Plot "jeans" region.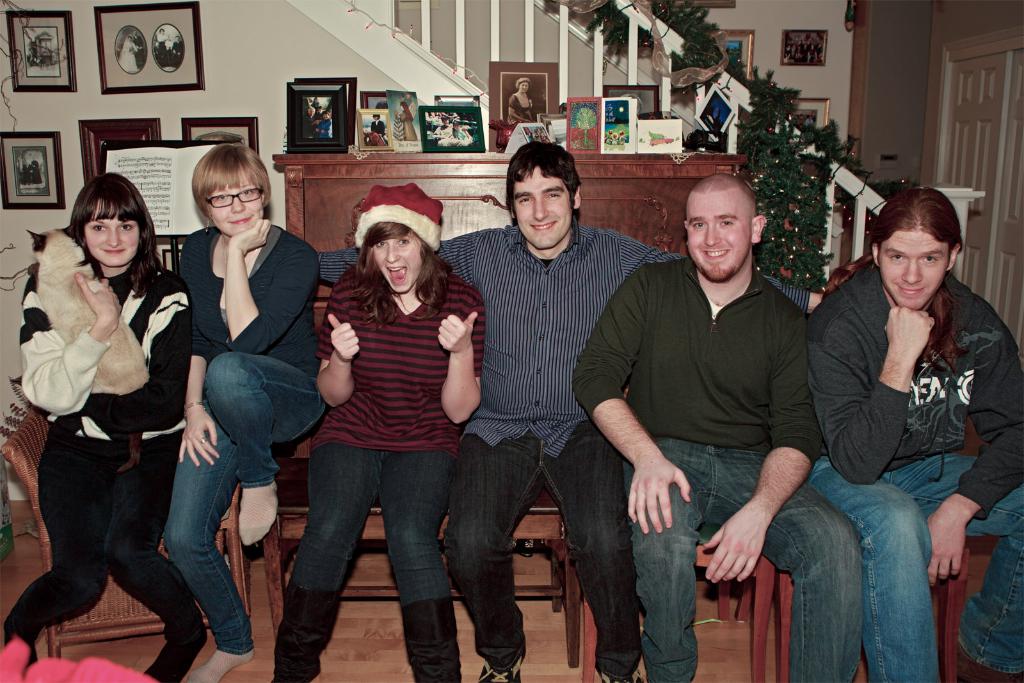
Plotted at [left=0, top=427, right=201, bottom=648].
